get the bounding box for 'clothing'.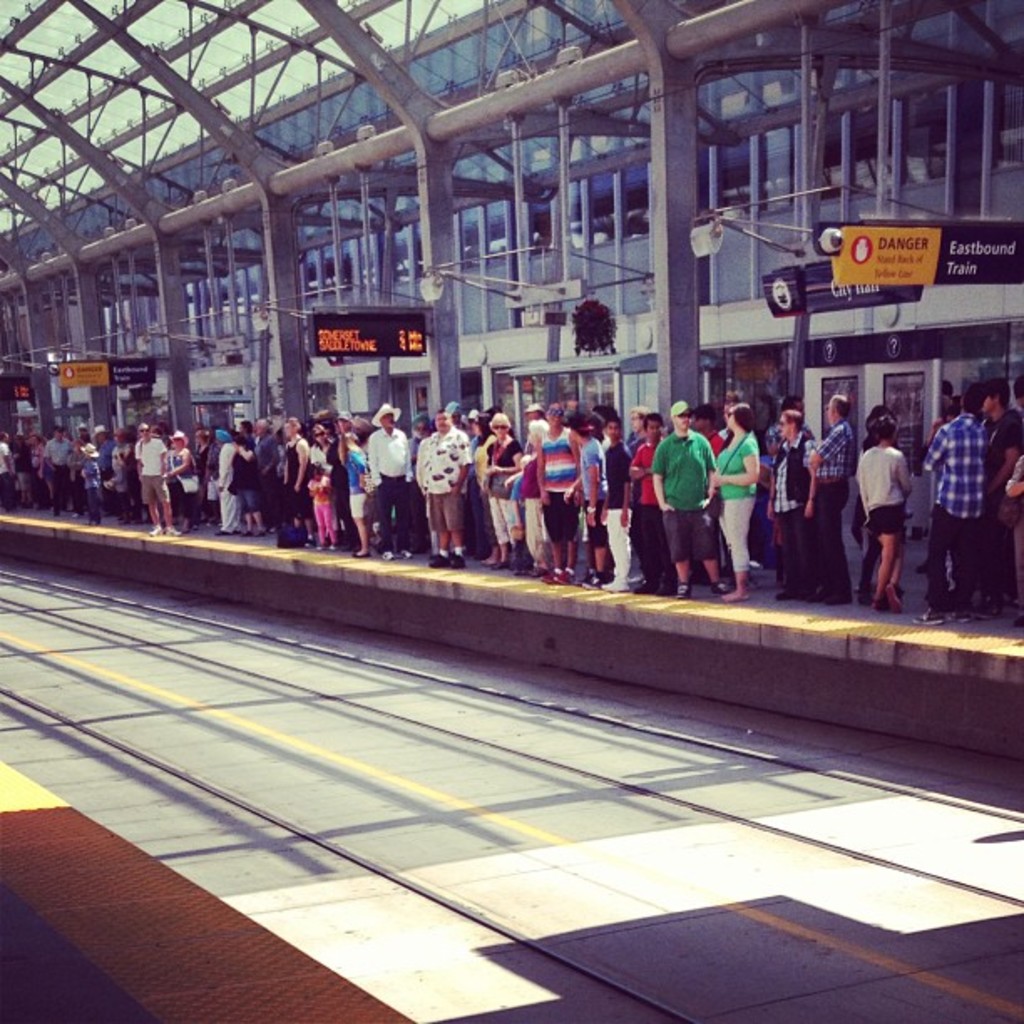
pyautogui.locateOnScreen(520, 452, 540, 559).
